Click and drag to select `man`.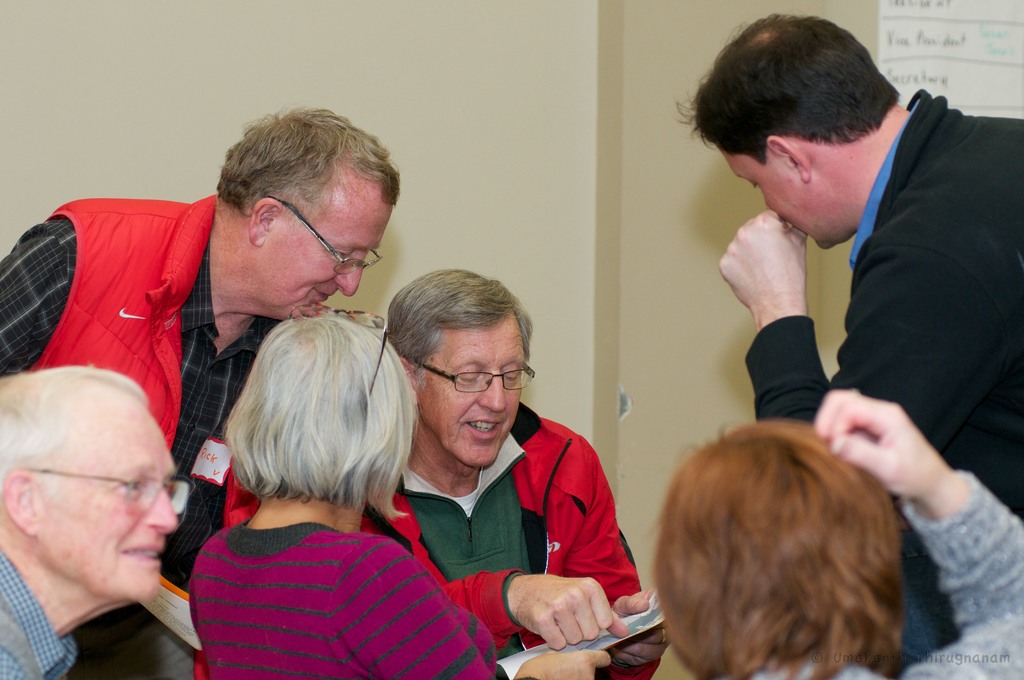
Selection: 0:99:408:474.
